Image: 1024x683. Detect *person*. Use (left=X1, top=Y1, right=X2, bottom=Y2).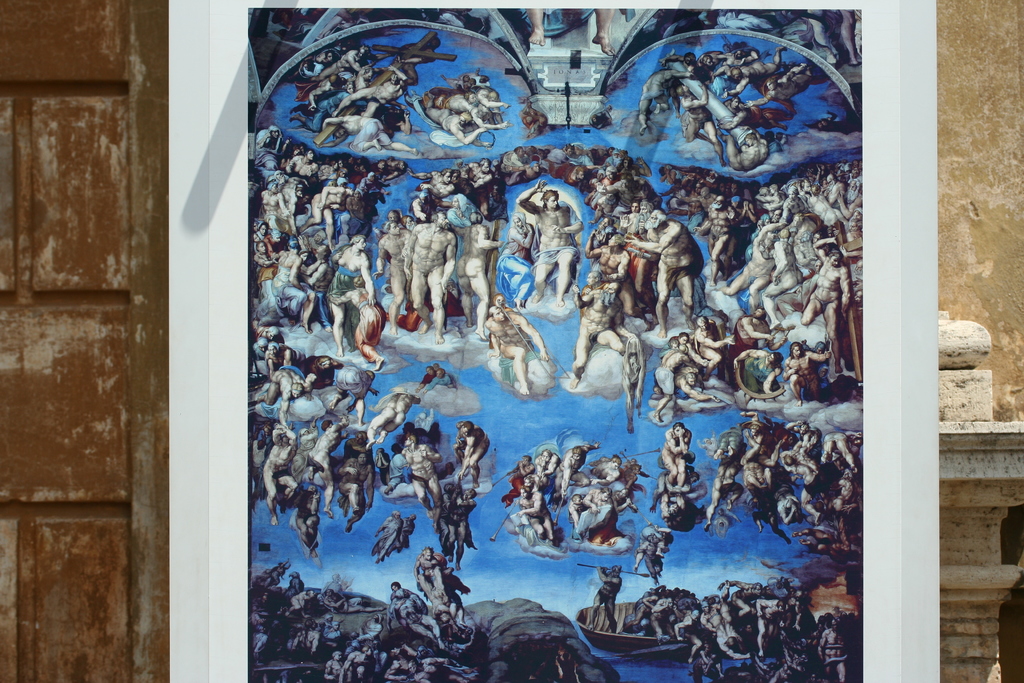
(left=756, top=184, right=785, bottom=216).
